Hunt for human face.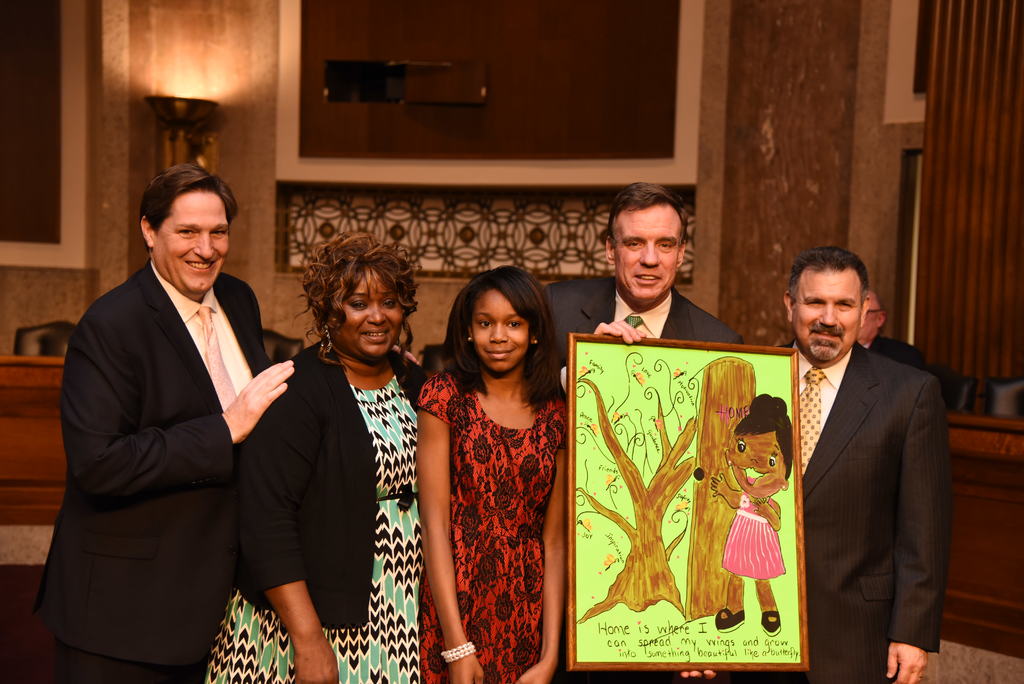
Hunted down at detection(615, 207, 680, 308).
